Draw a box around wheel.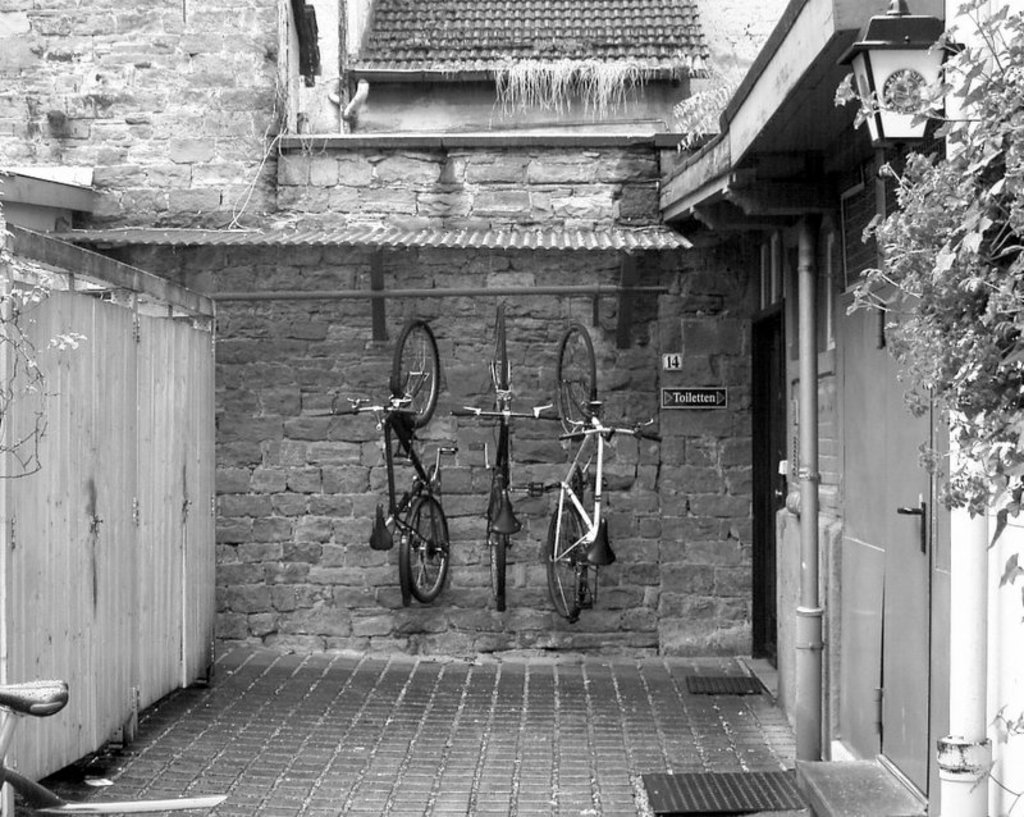
region(392, 319, 439, 426).
